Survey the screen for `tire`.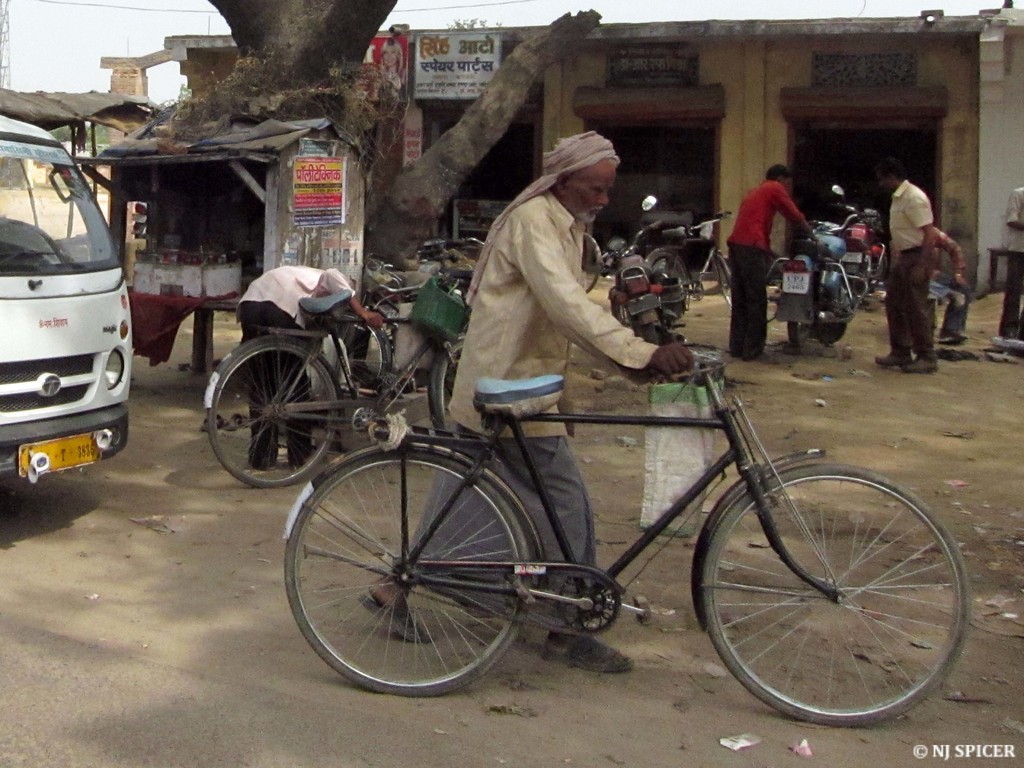
Survey found: bbox=(804, 315, 844, 347).
